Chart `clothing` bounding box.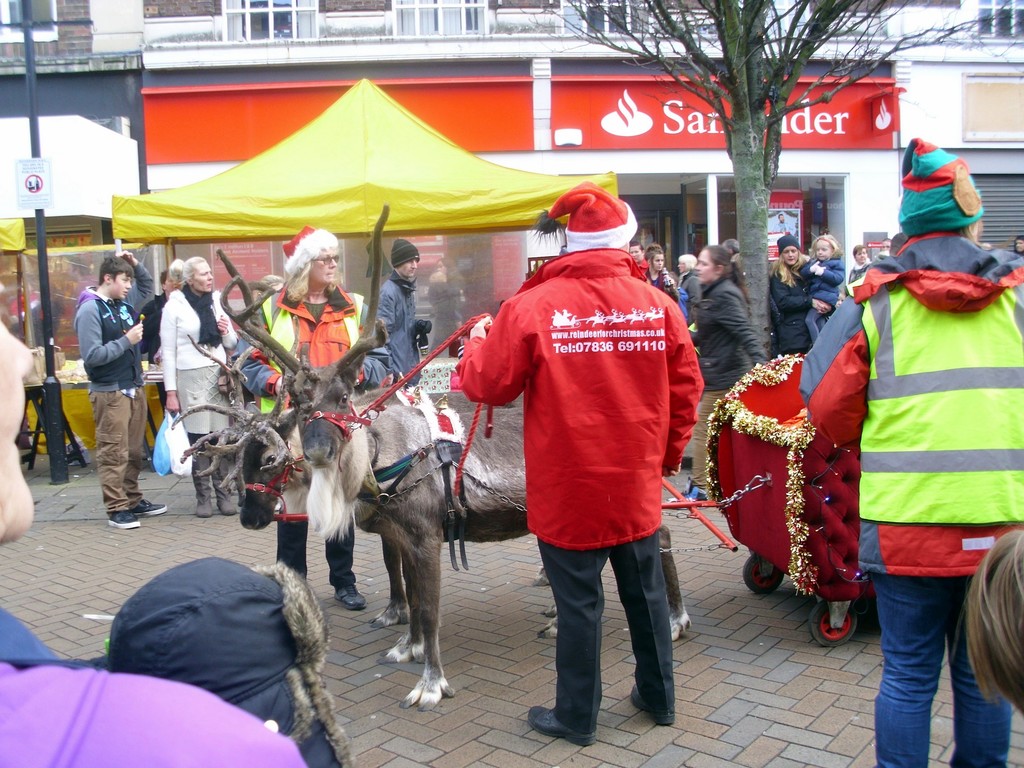
Charted: <box>468,213,702,678</box>.
